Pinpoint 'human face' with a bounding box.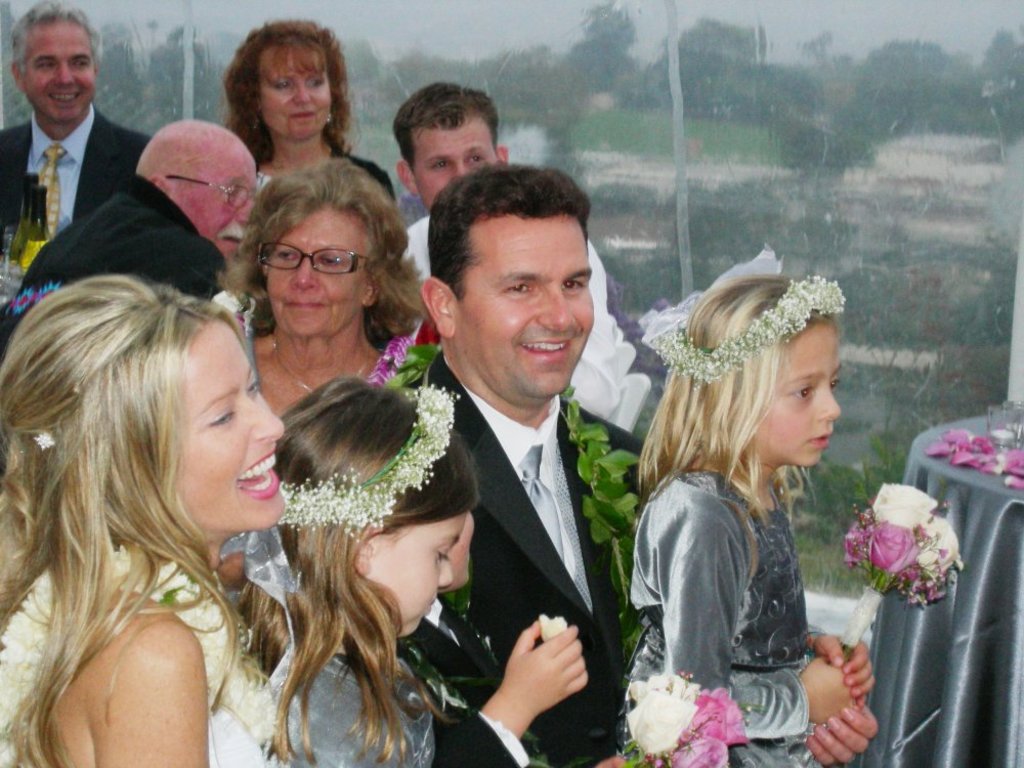
bbox=(177, 160, 255, 259).
